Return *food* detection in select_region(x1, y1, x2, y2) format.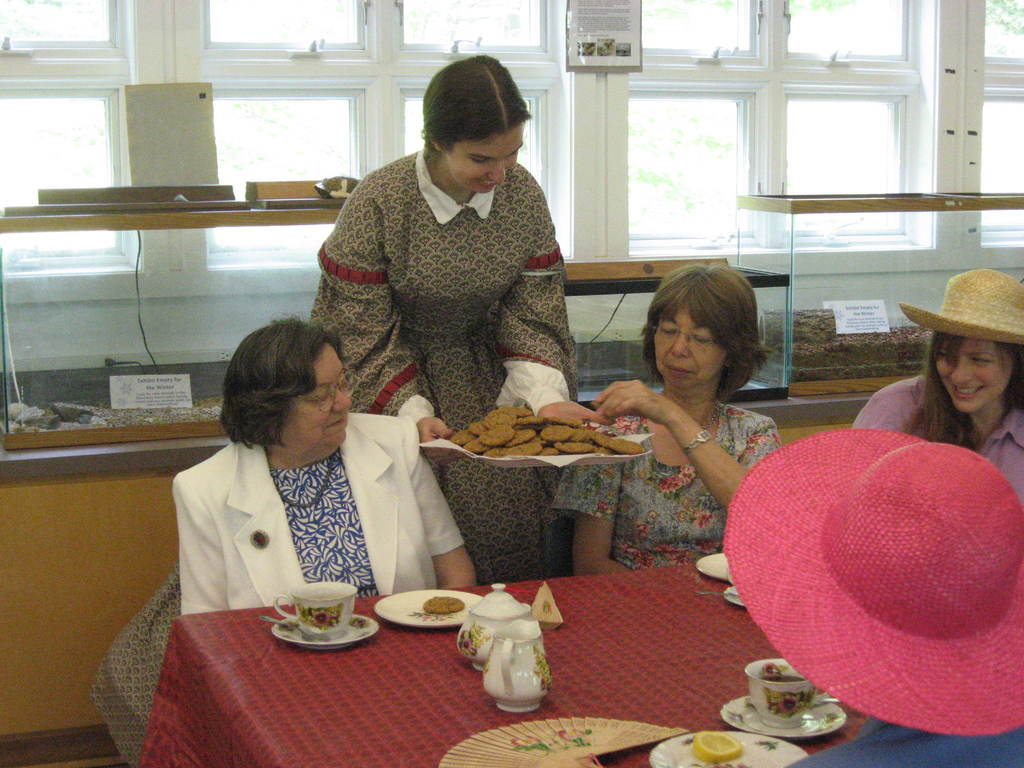
select_region(422, 595, 465, 614).
